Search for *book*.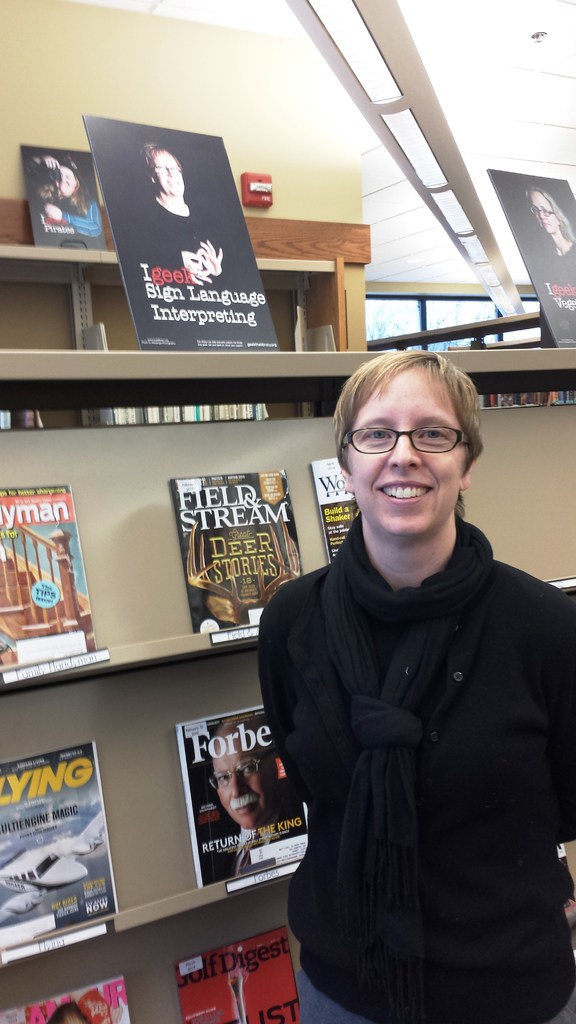
Found at x1=18 y1=146 x2=106 y2=251.
